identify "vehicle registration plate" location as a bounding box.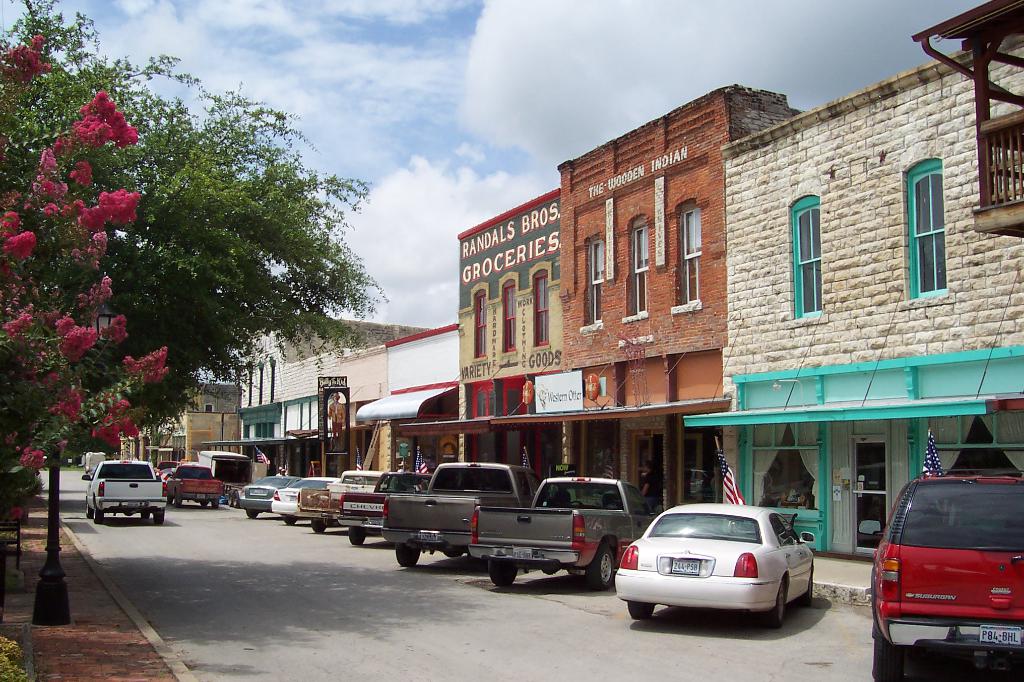
<region>979, 624, 1021, 645</region>.
